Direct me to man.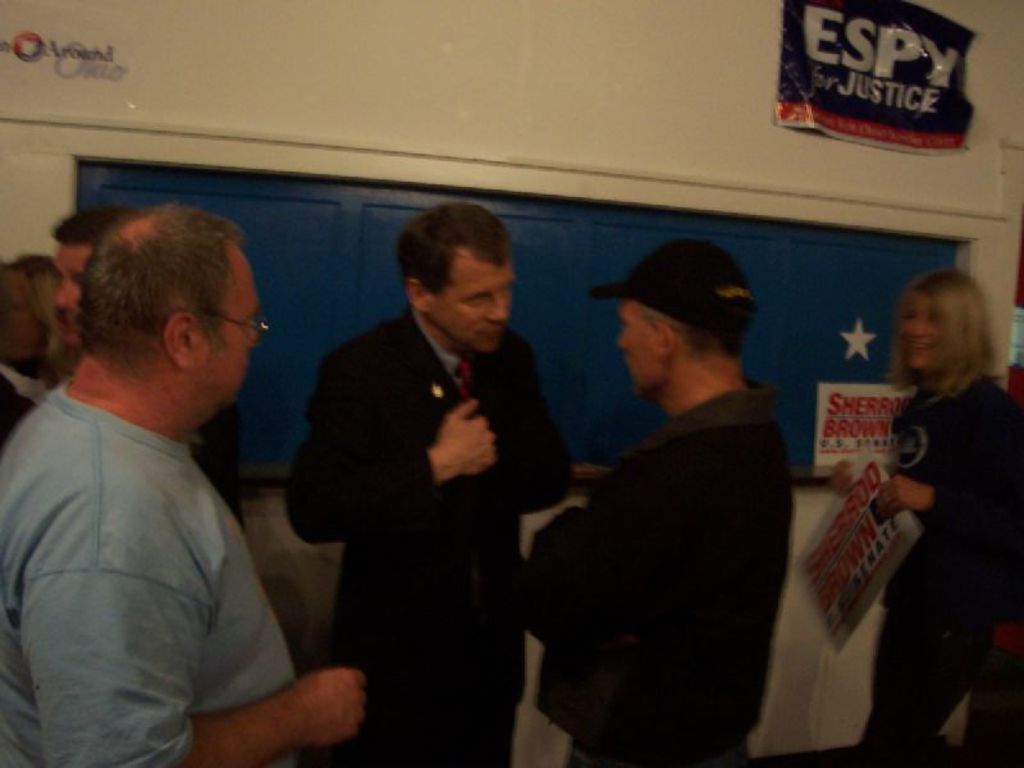
Direction: x1=282 y1=204 x2=573 y2=746.
